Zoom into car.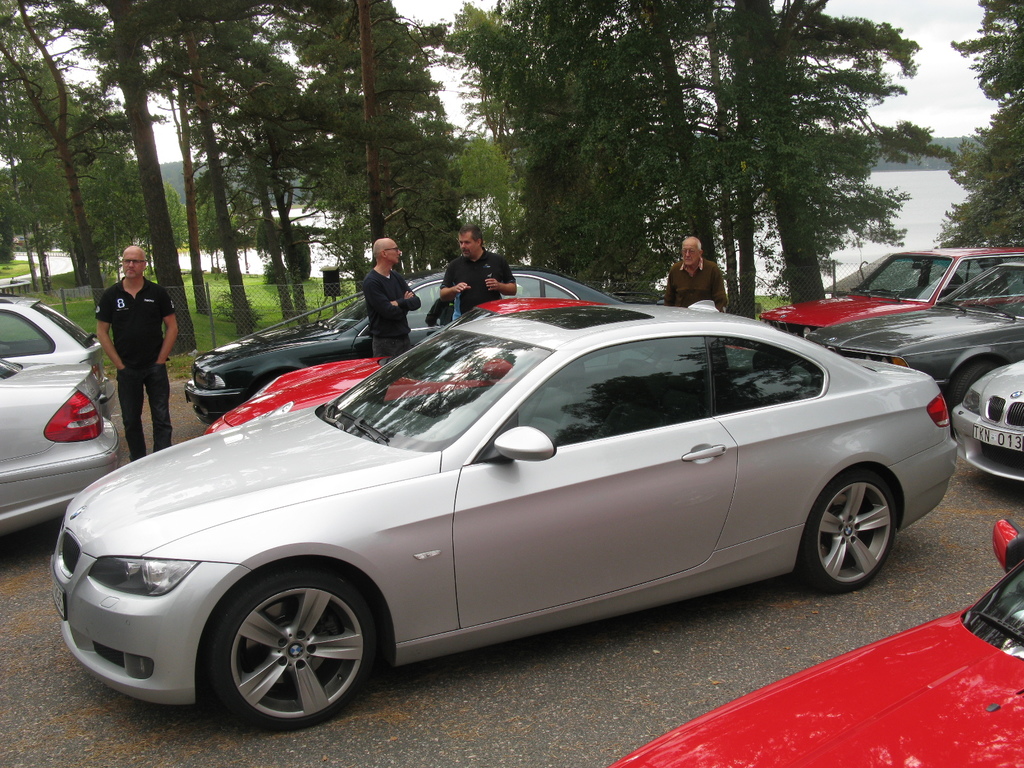
Zoom target: <box>755,239,1023,337</box>.
